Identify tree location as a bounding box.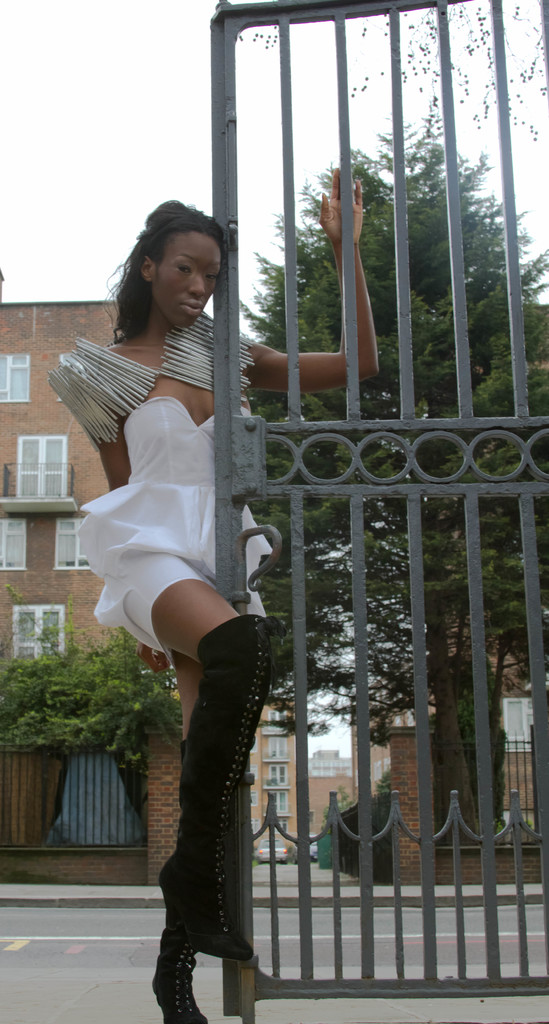
l=226, t=110, r=548, b=833.
